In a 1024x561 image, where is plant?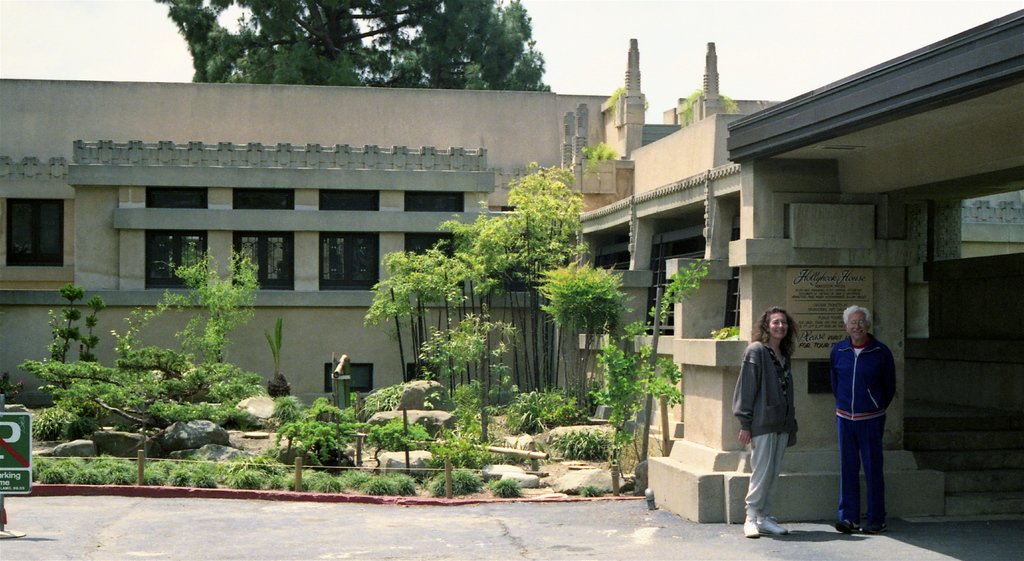
[left=50, top=282, right=84, bottom=359].
